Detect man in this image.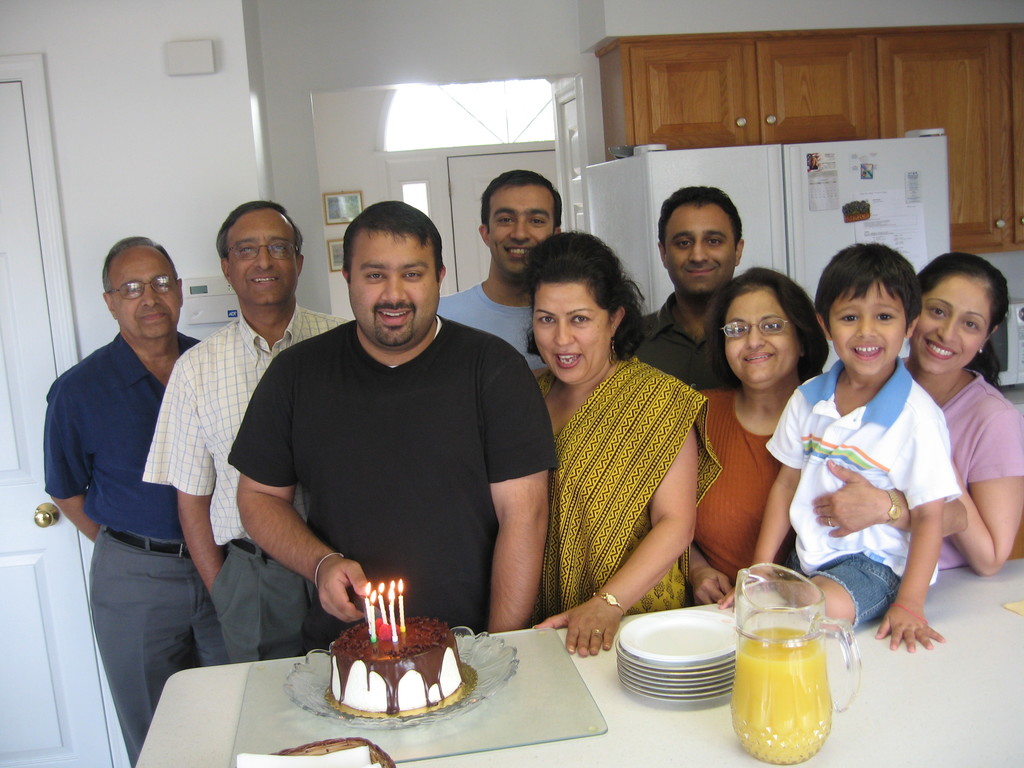
Detection: <region>227, 198, 558, 656</region>.
